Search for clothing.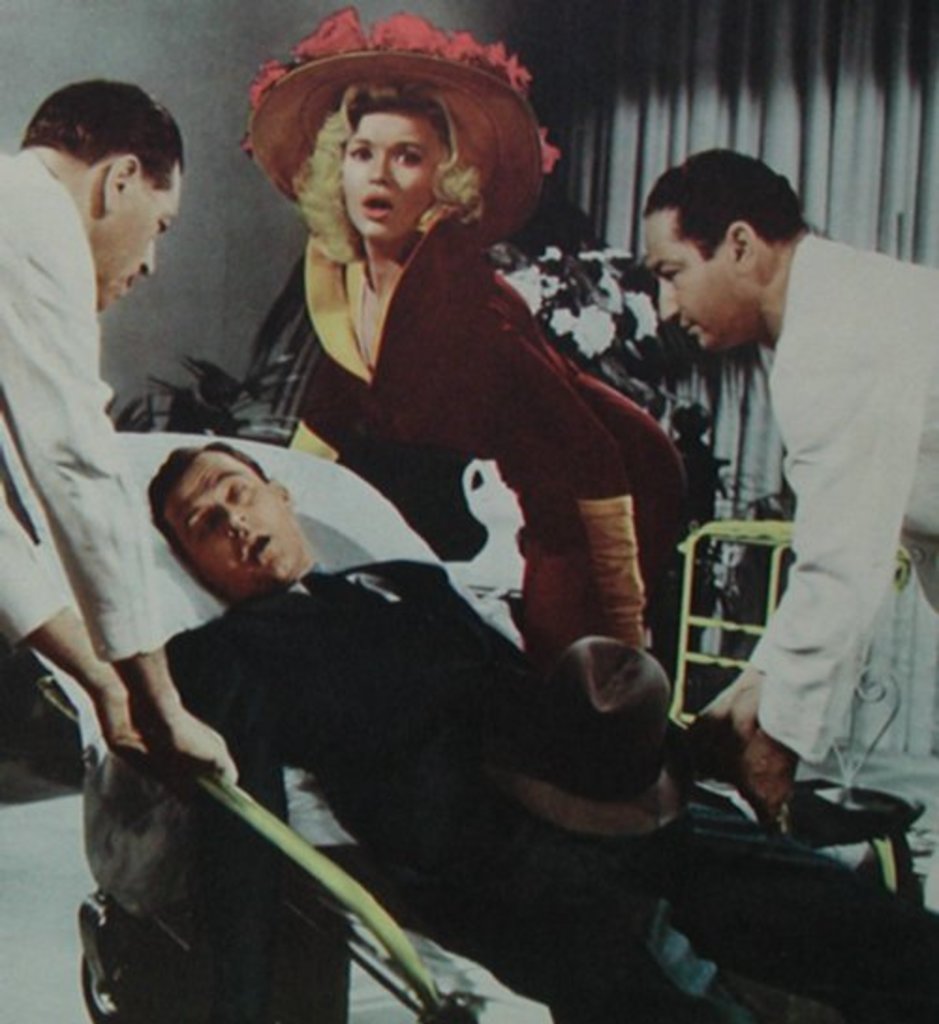
Found at crop(54, 460, 670, 956).
